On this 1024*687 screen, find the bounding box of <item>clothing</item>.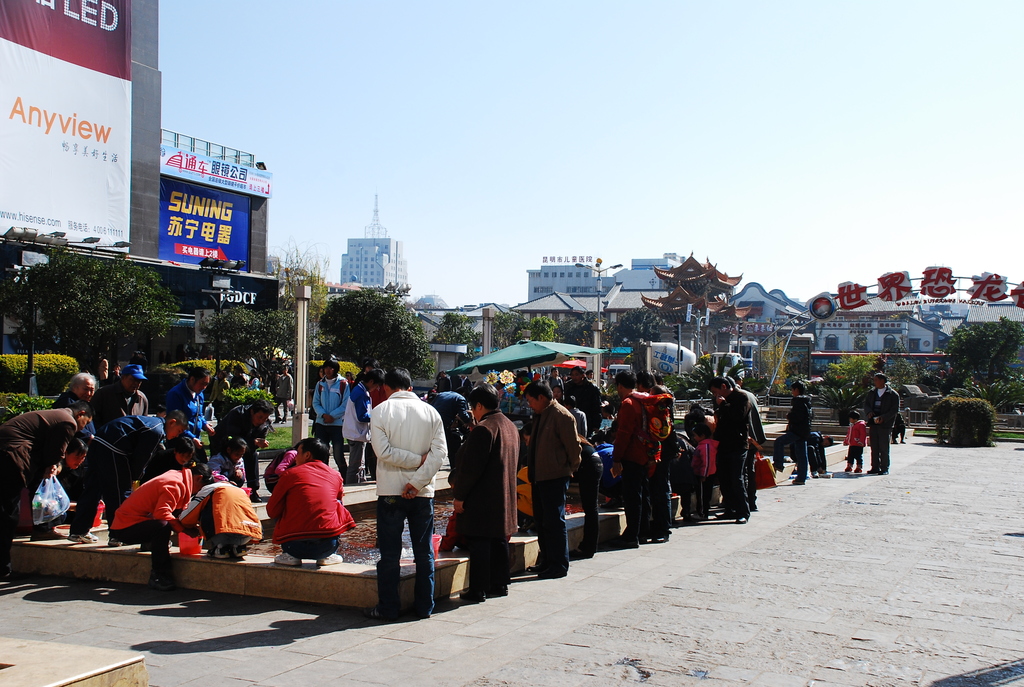
Bounding box: BBox(54, 388, 97, 523).
